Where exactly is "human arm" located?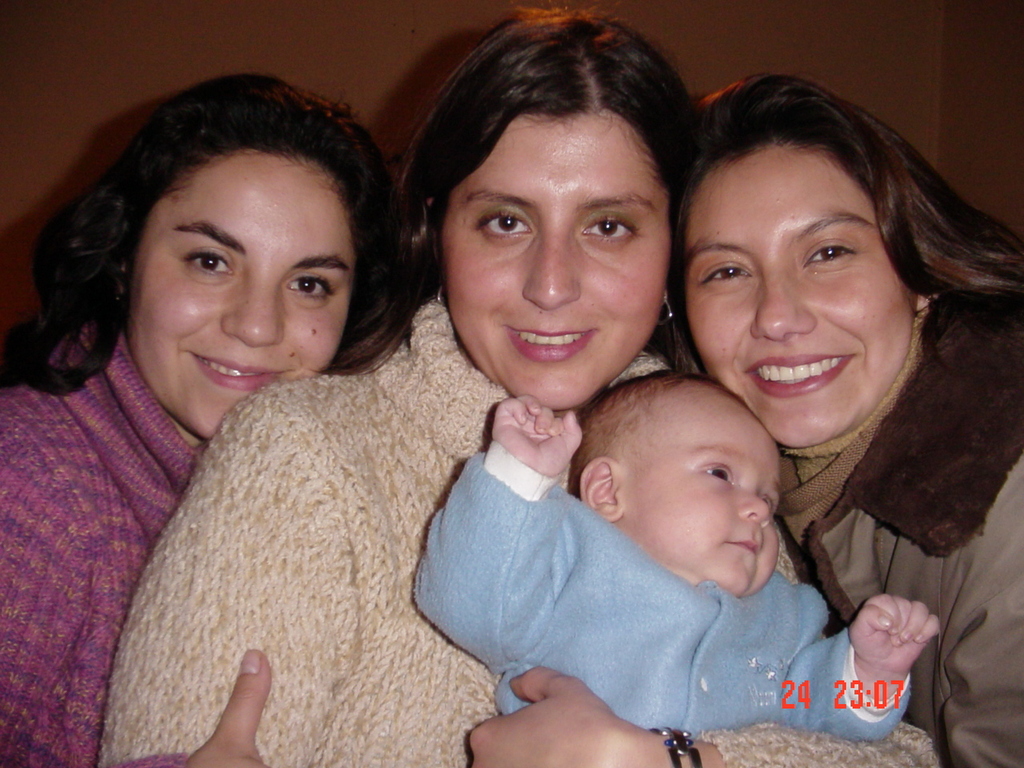
Its bounding box is box(409, 386, 581, 680).
